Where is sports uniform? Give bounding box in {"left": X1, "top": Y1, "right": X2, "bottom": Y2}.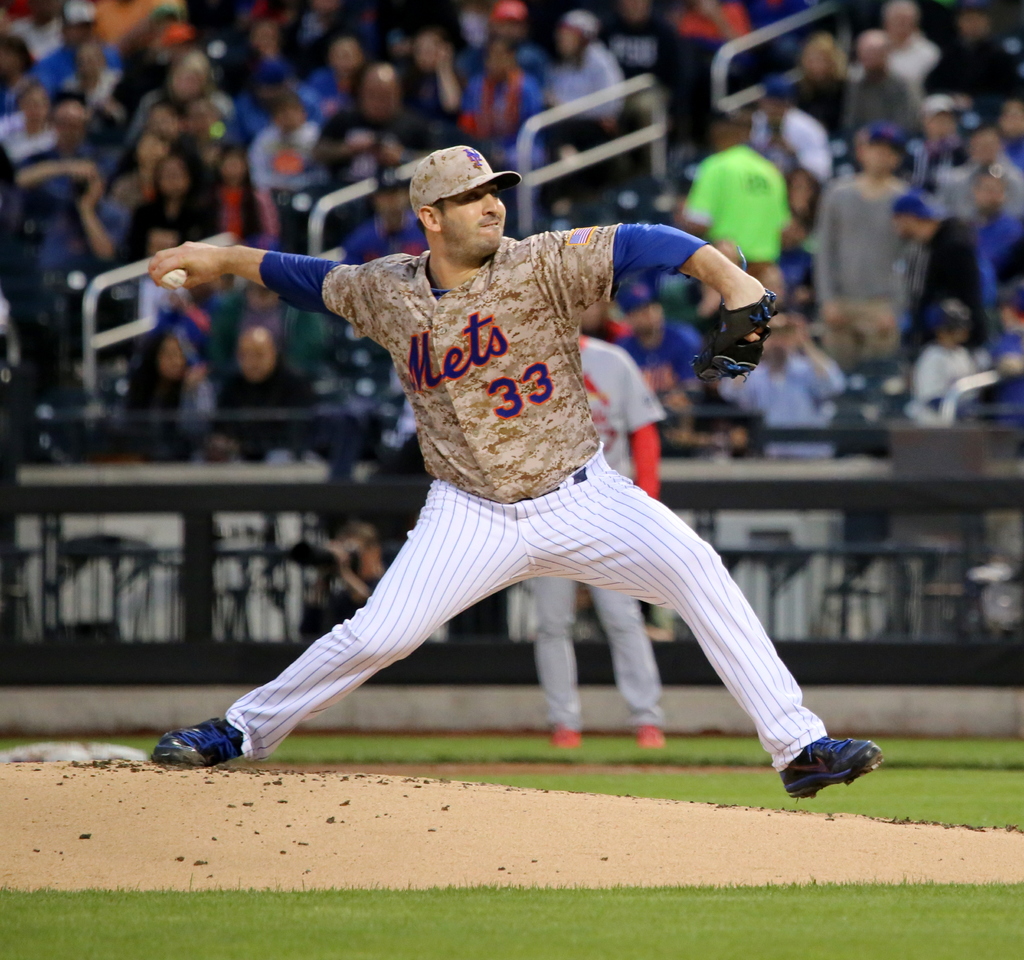
{"left": 40, "top": 0, "right": 127, "bottom": 86}.
